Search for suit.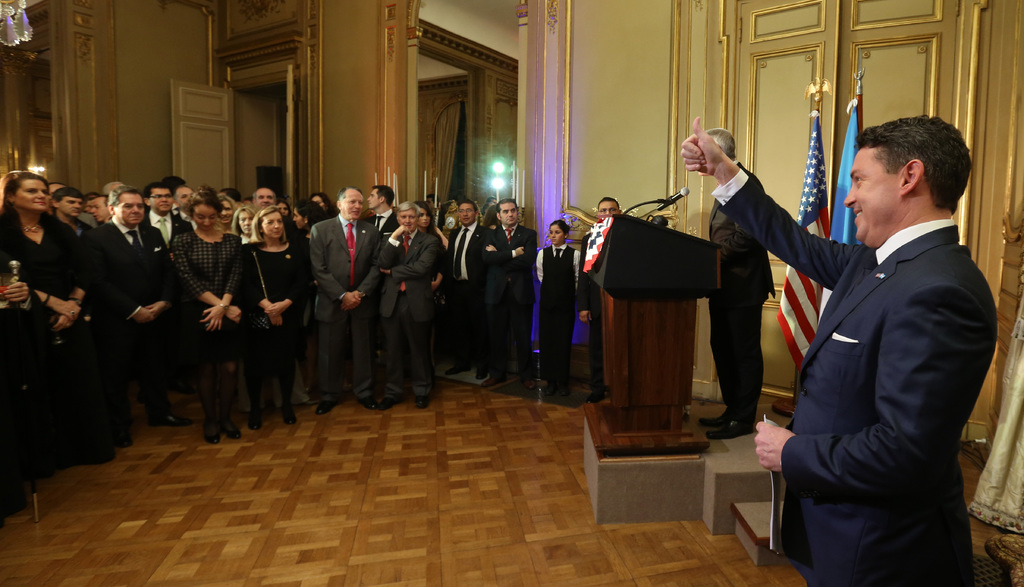
Found at l=732, t=125, r=986, b=565.
